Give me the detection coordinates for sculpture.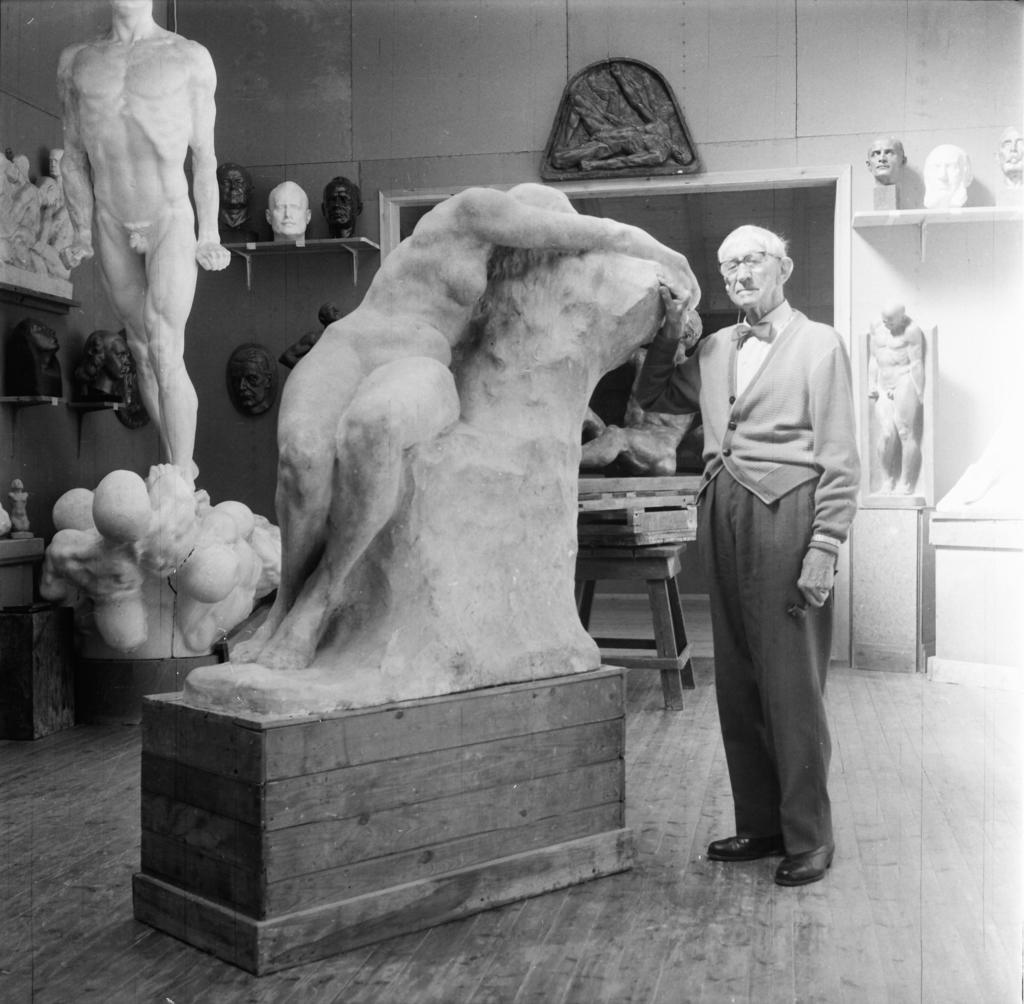
(258,183,327,248).
